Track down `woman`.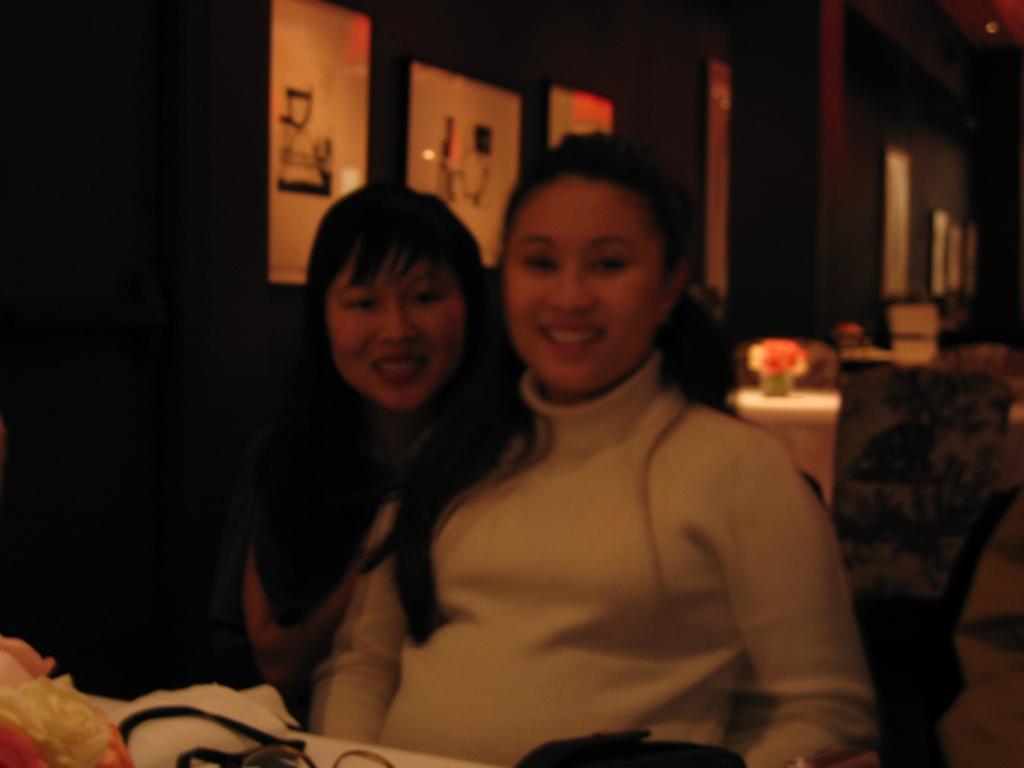
Tracked to 236 175 530 716.
